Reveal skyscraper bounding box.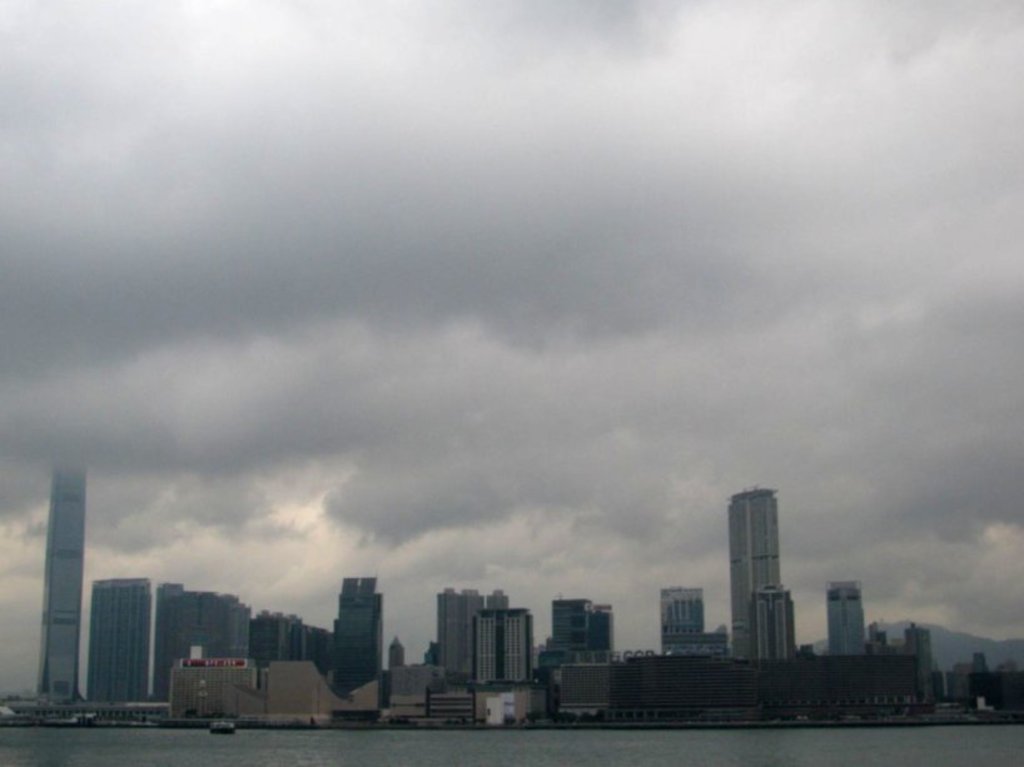
Revealed: x1=386 y1=631 x2=408 y2=673.
